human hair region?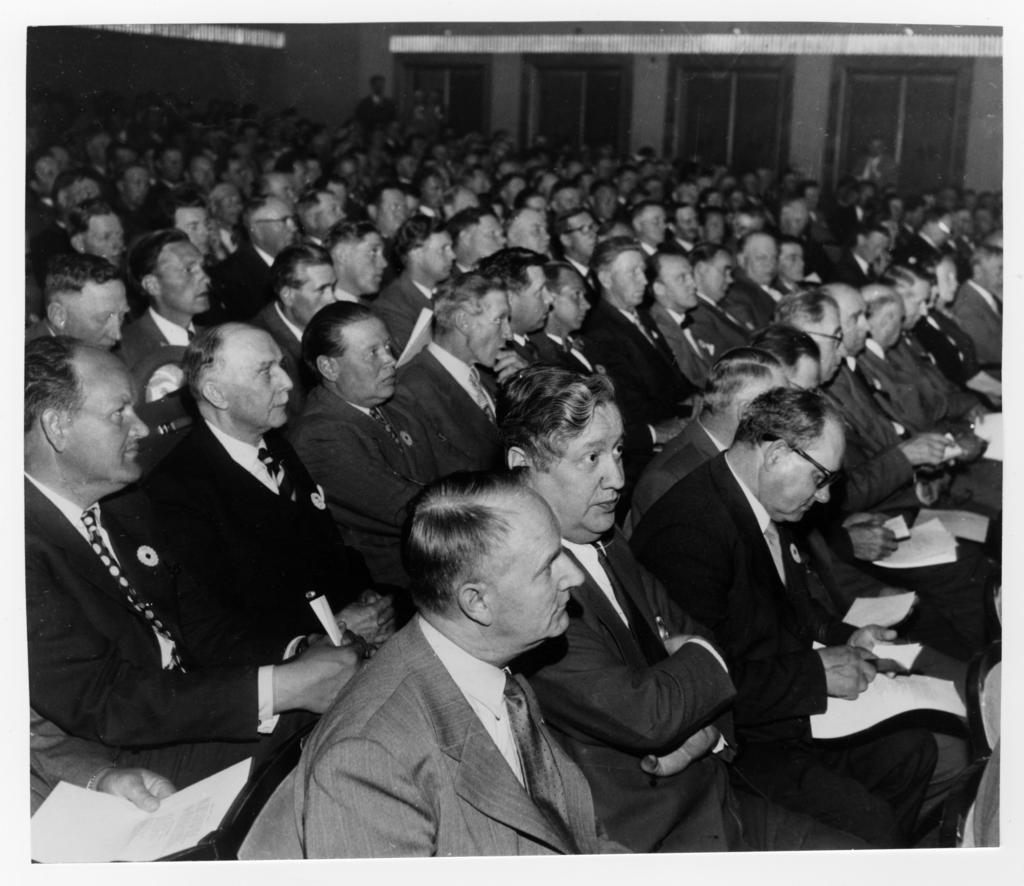
Rect(491, 171, 523, 198)
